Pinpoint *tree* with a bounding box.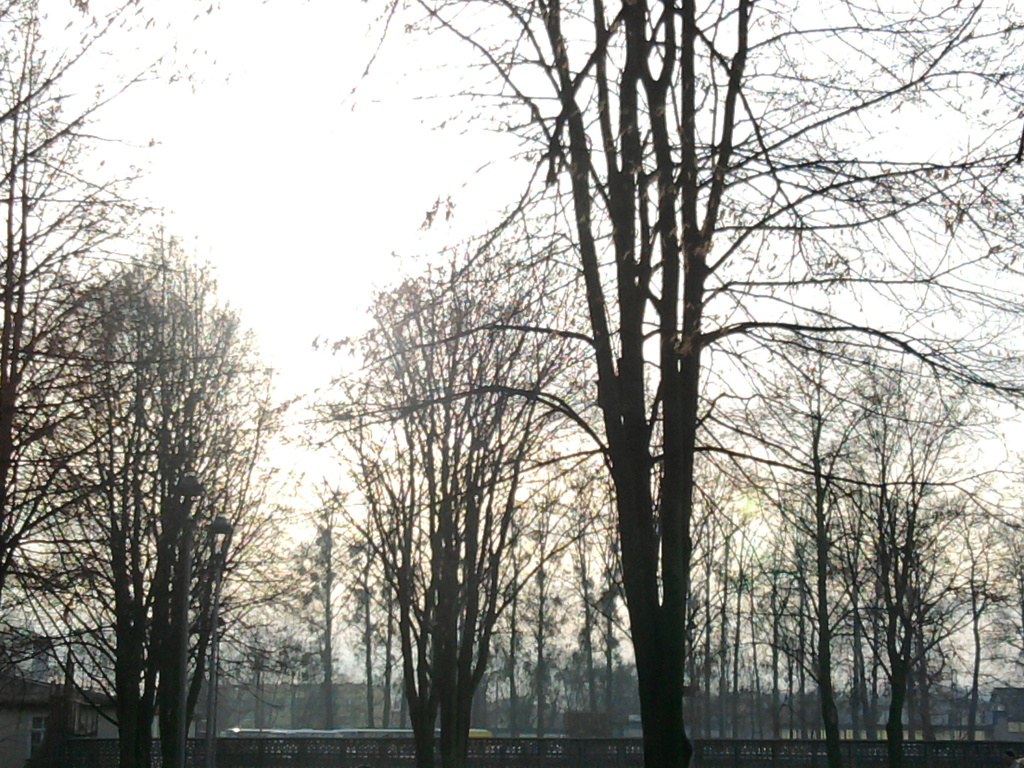
box=[504, 474, 596, 739].
